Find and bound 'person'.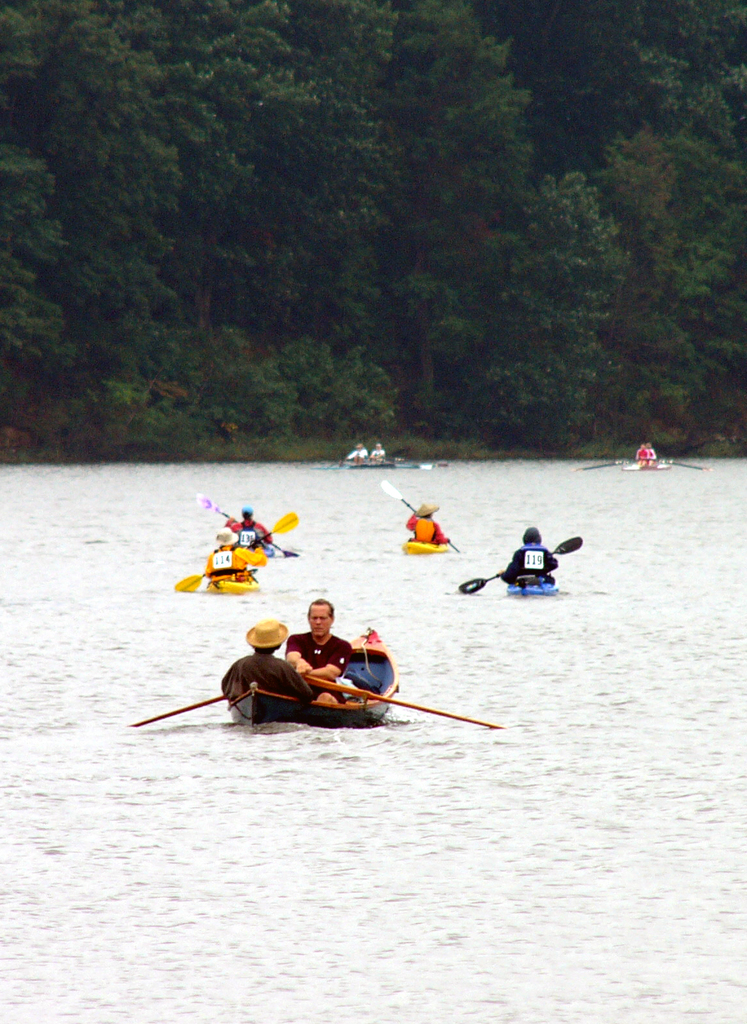
Bound: rect(224, 503, 282, 554).
